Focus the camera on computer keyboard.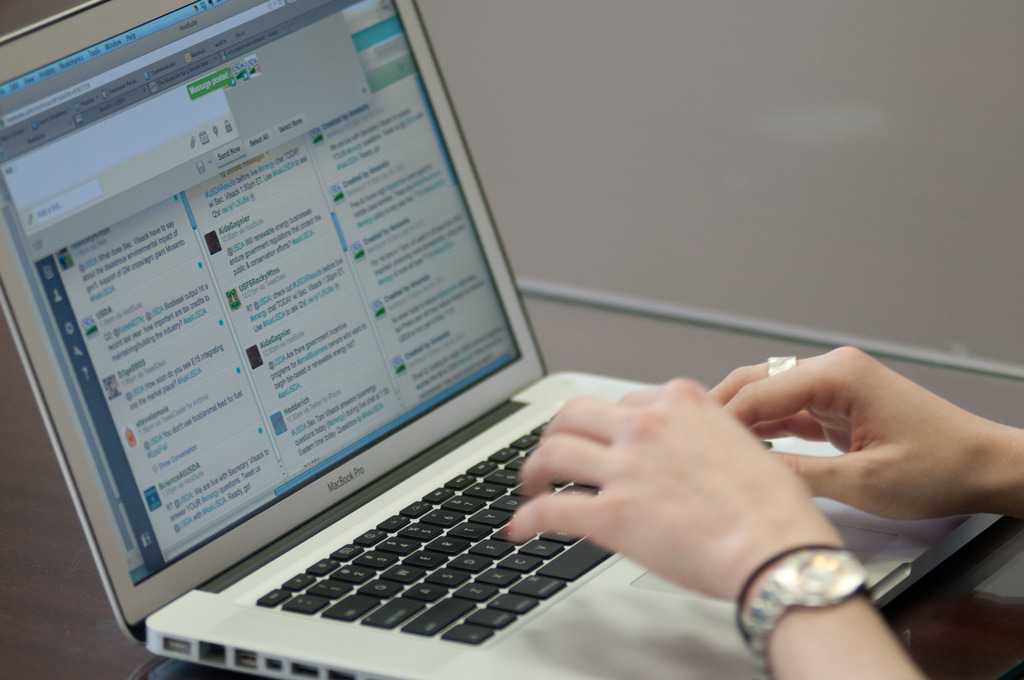
Focus region: 255 407 780 647.
